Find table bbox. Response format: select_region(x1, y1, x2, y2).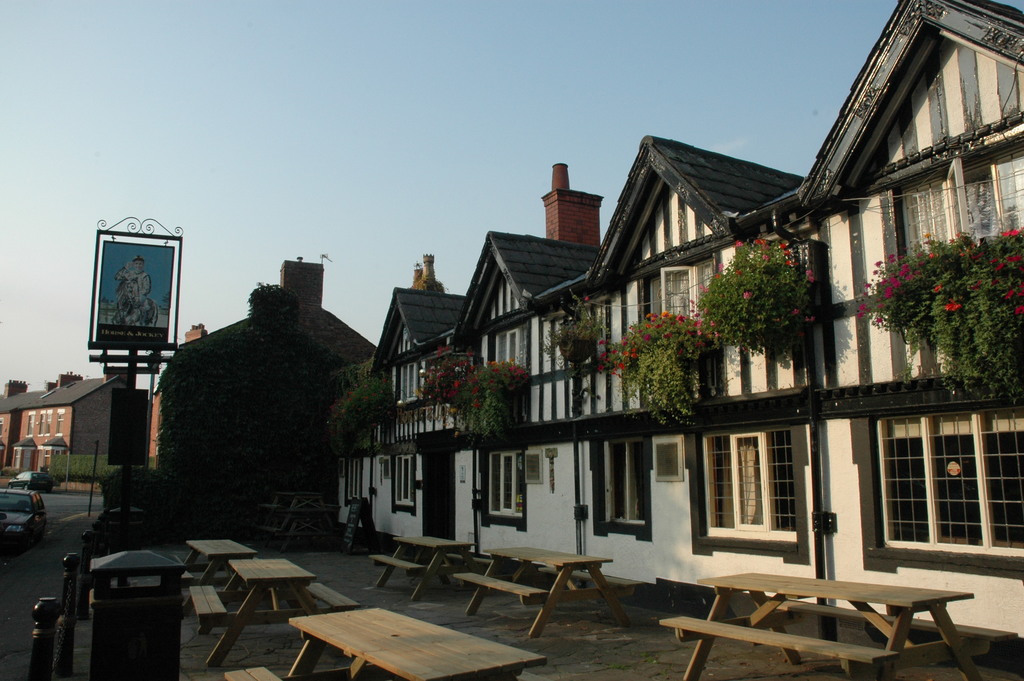
select_region(212, 559, 319, 660).
